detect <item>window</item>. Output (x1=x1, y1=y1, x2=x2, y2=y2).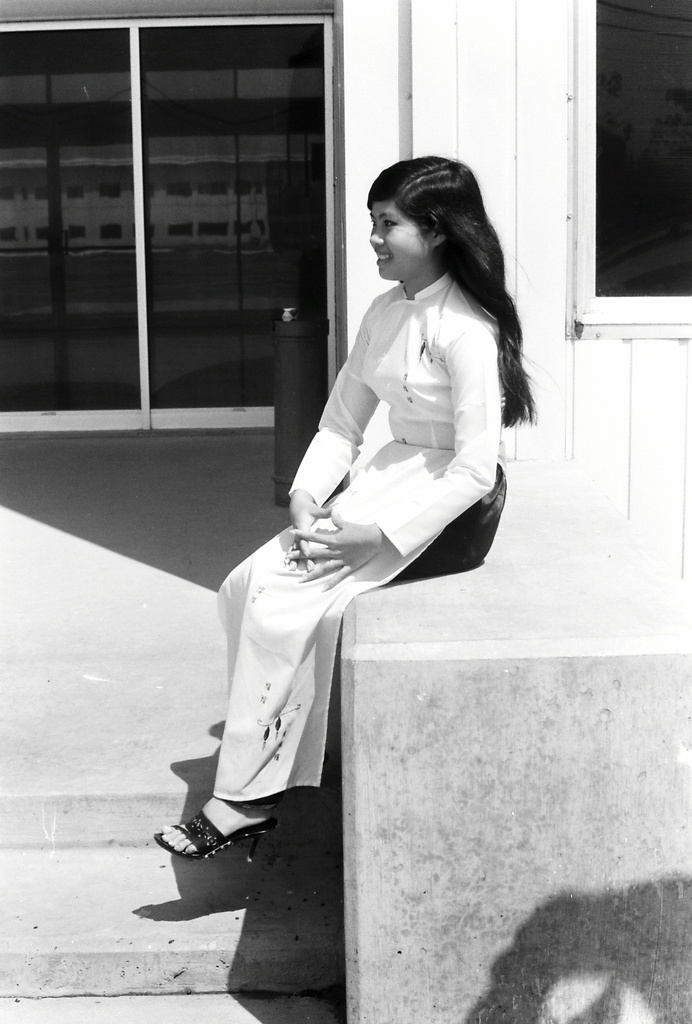
(x1=578, y1=0, x2=691, y2=331).
